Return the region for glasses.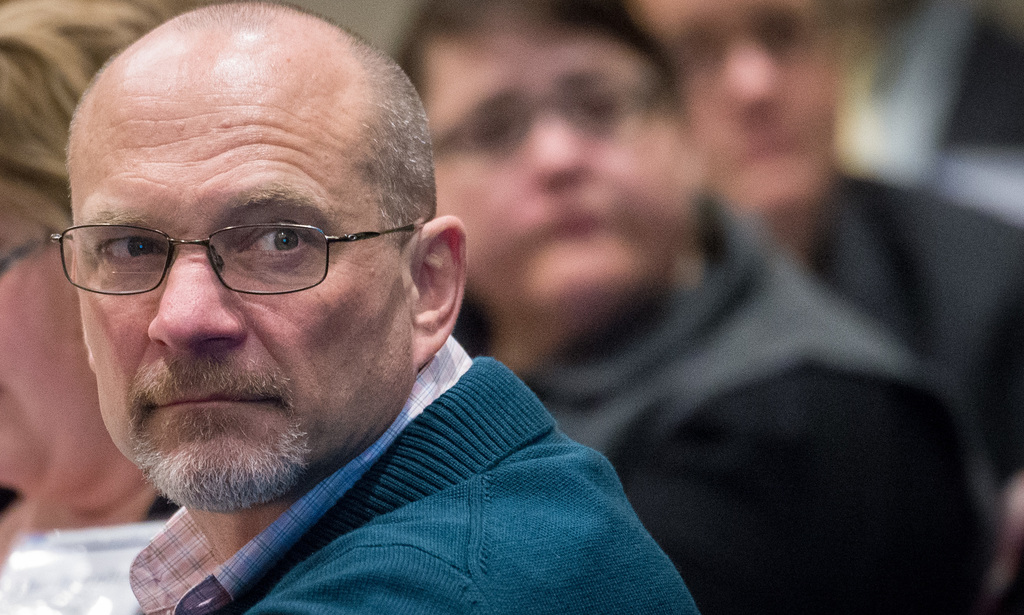
x1=671, y1=13, x2=824, y2=76.
